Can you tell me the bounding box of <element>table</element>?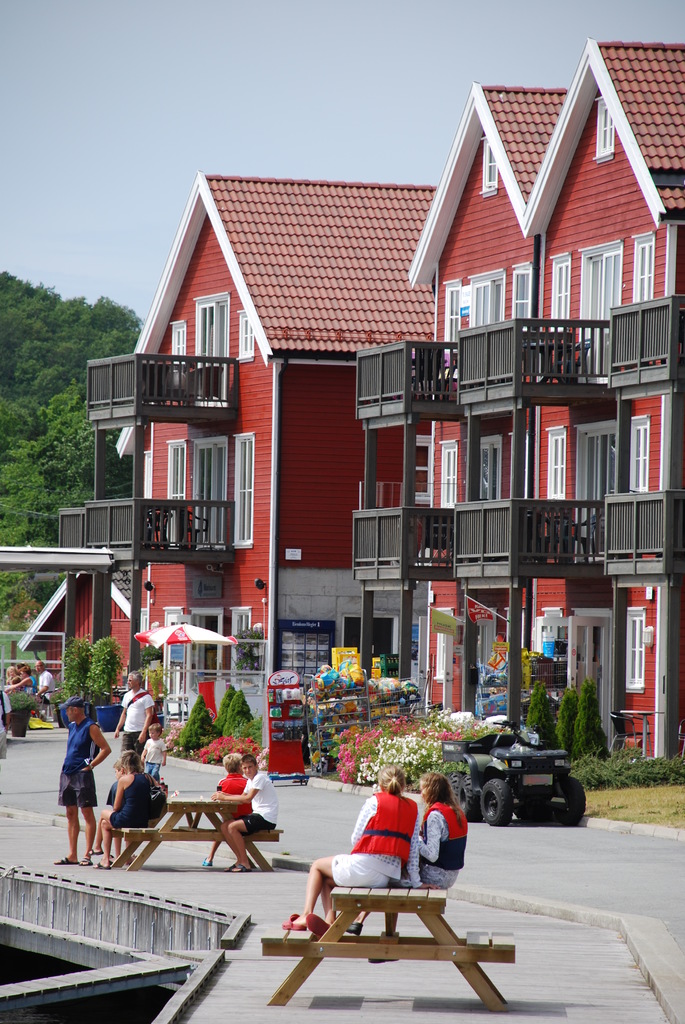
bbox(107, 788, 283, 876).
